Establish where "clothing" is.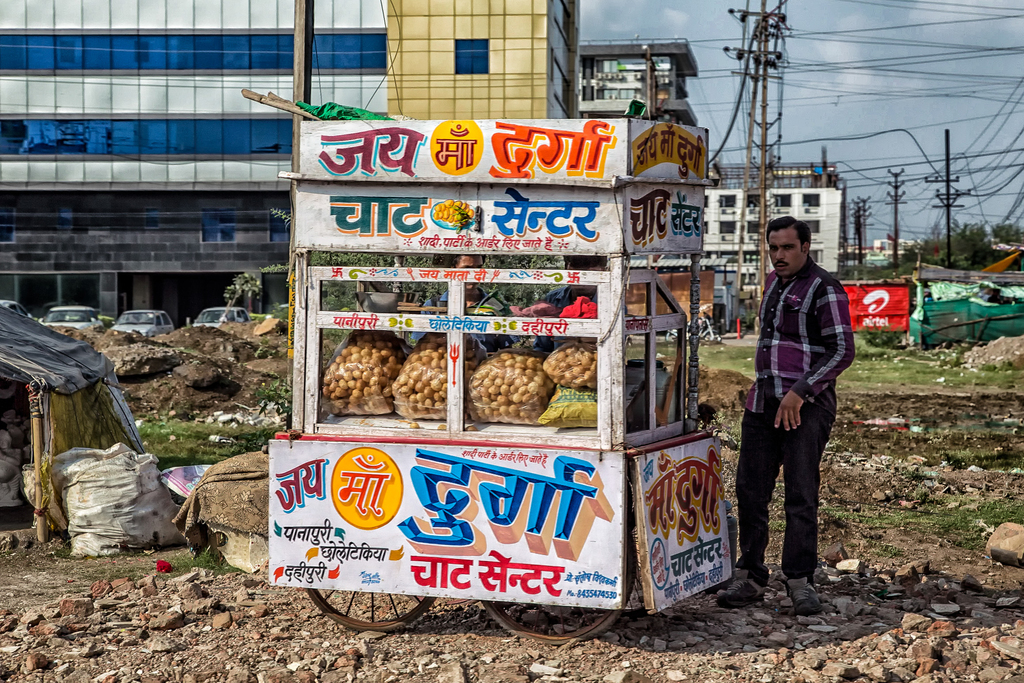
Established at rect(410, 285, 522, 353).
